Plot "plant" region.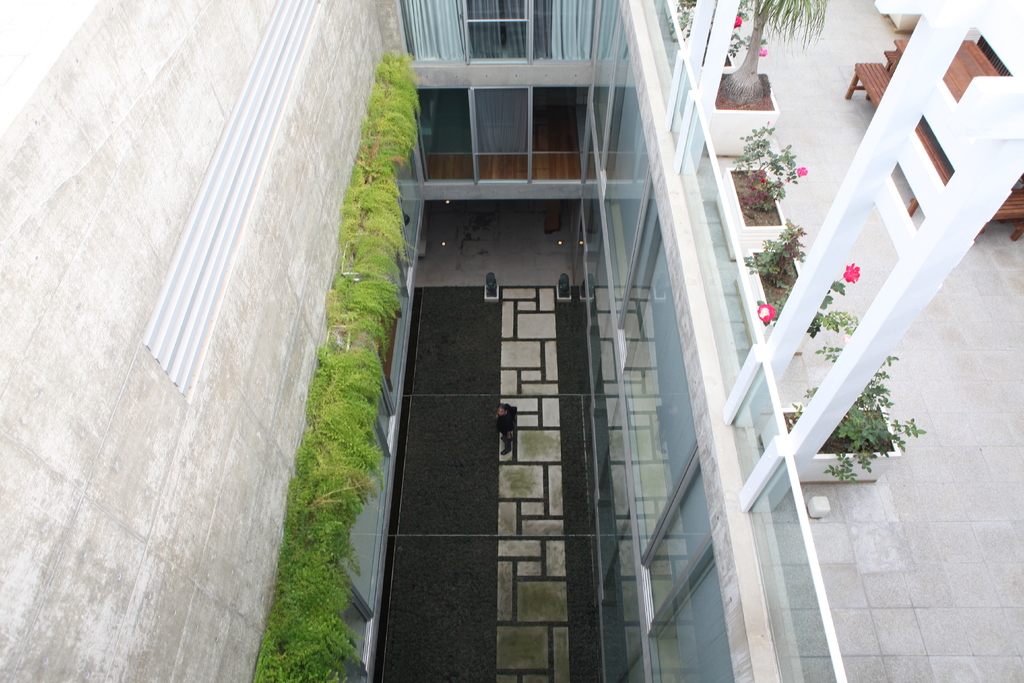
Plotted at 723 12 771 70.
